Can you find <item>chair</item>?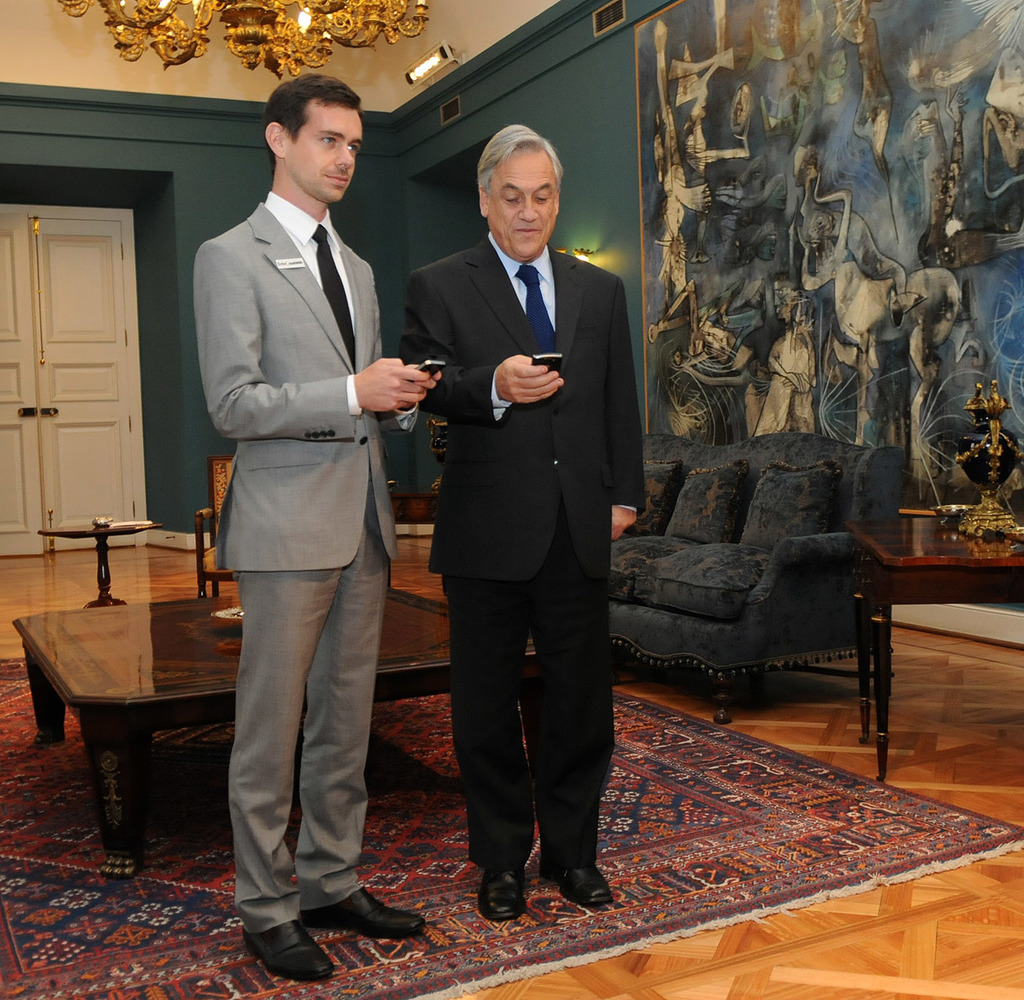
Yes, bounding box: bbox=[602, 426, 901, 731].
